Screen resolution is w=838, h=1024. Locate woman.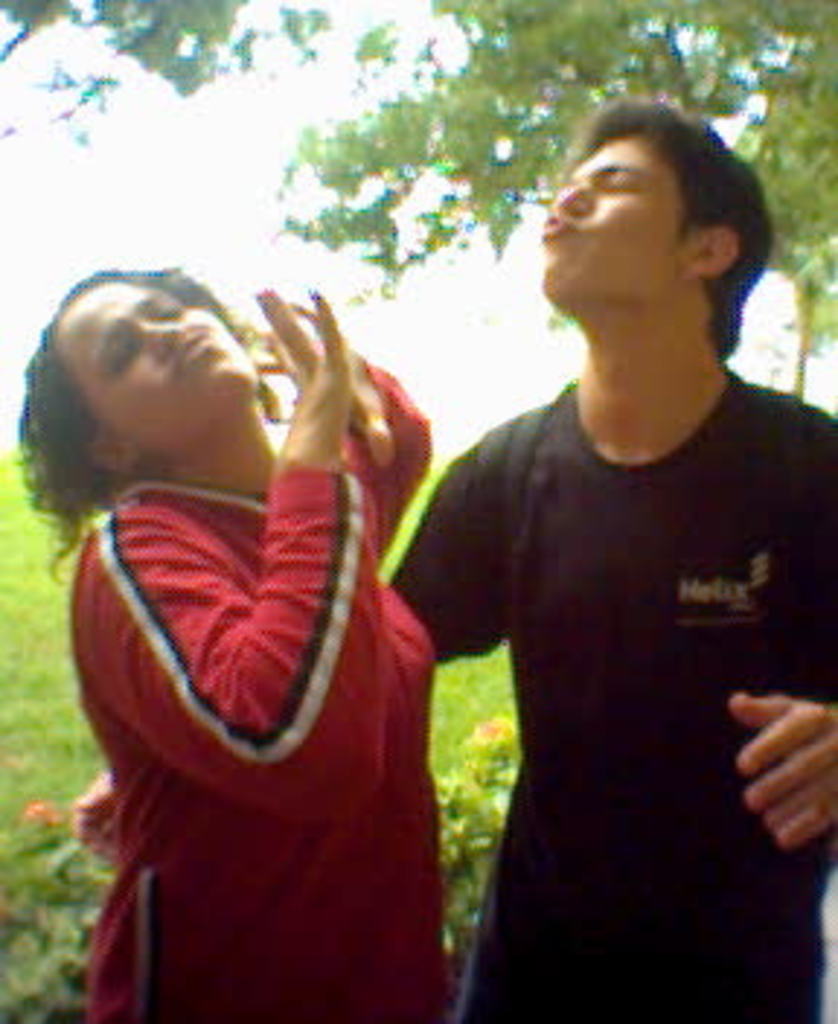
bbox(26, 198, 471, 1023).
